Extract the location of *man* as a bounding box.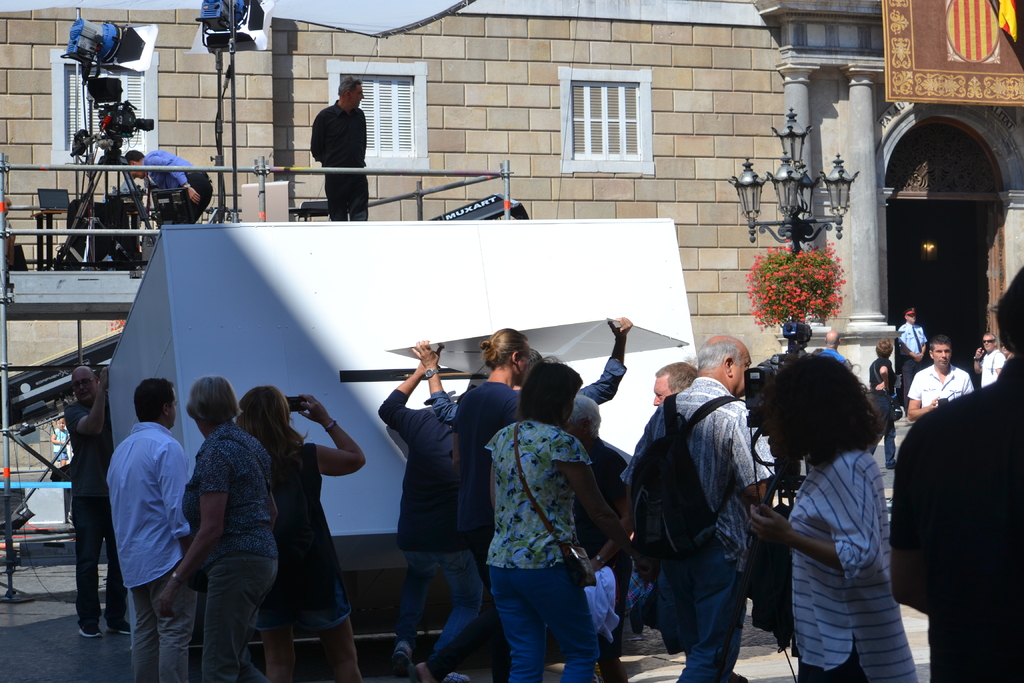
{"x1": 104, "y1": 374, "x2": 194, "y2": 682}.
